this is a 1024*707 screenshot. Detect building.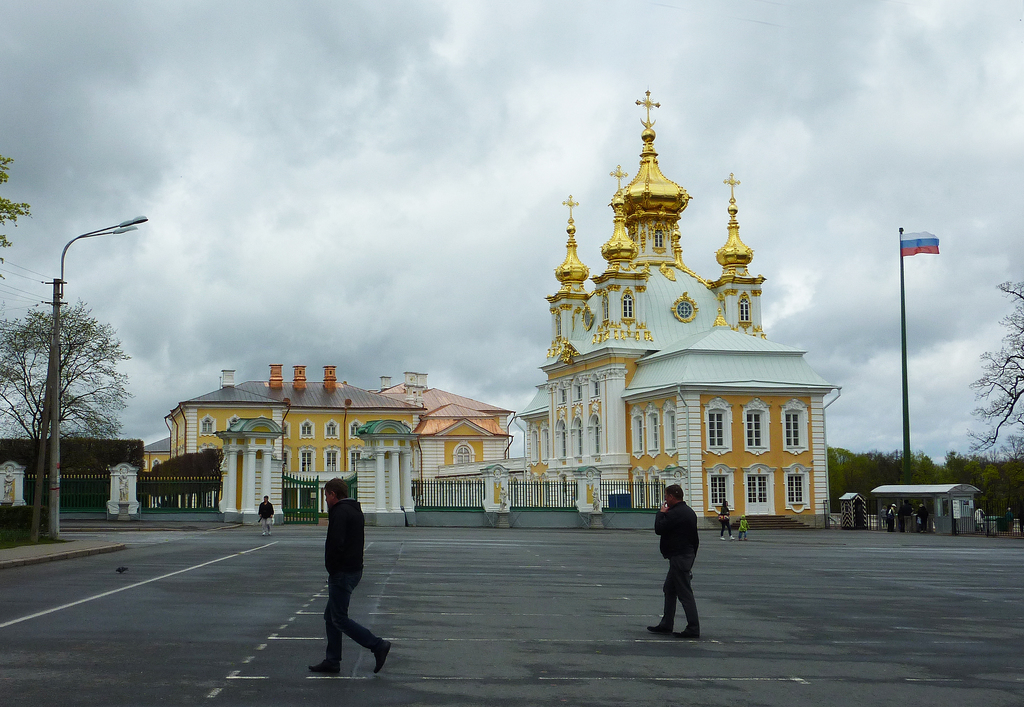
bbox=[413, 84, 836, 515].
